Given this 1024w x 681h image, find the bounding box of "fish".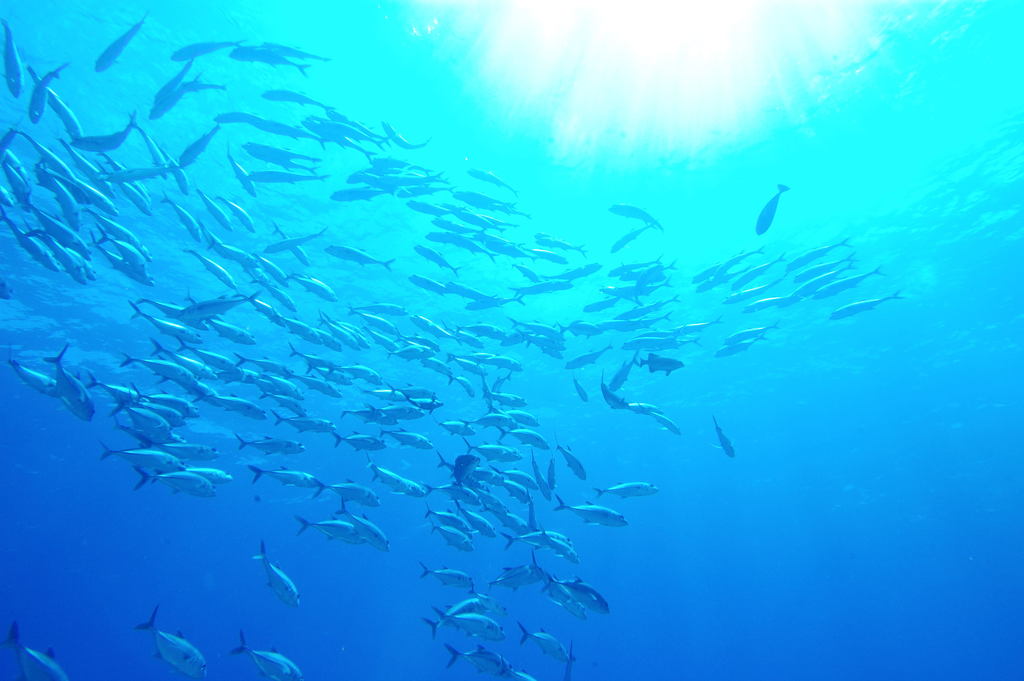
bbox(673, 318, 721, 336).
